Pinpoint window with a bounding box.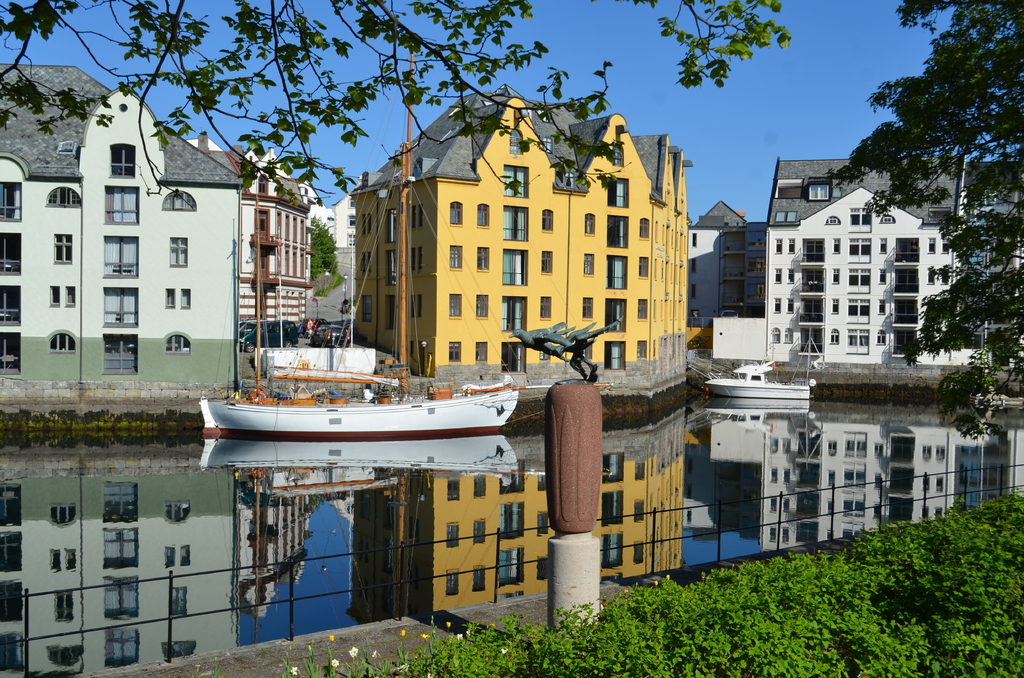
region(476, 204, 489, 227).
